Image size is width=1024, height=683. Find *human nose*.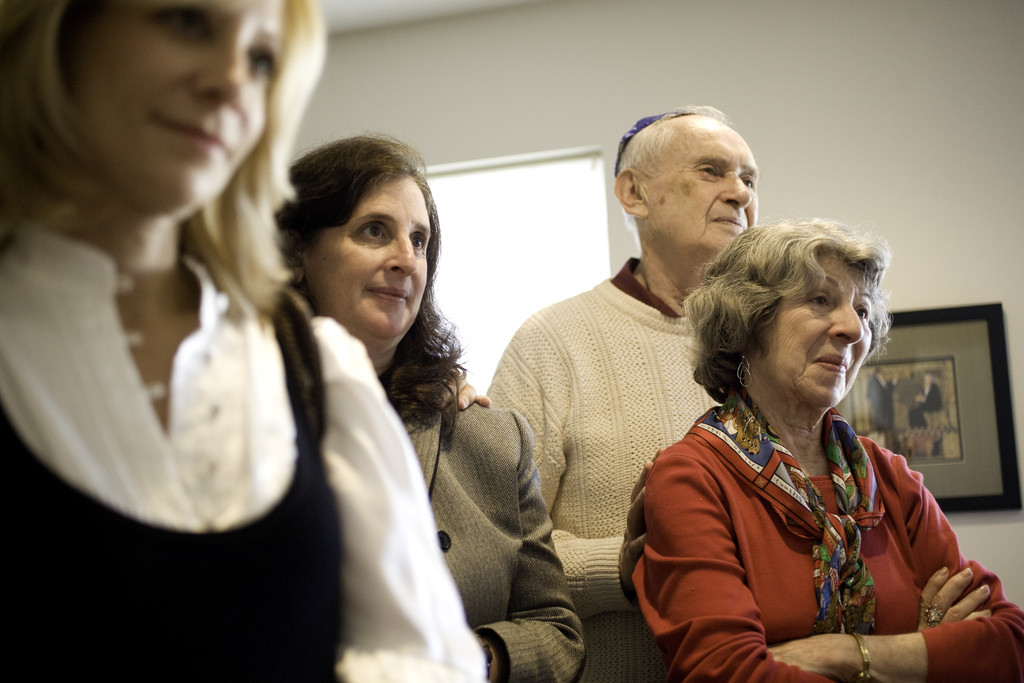
[left=824, top=302, right=860, bottom=347].
